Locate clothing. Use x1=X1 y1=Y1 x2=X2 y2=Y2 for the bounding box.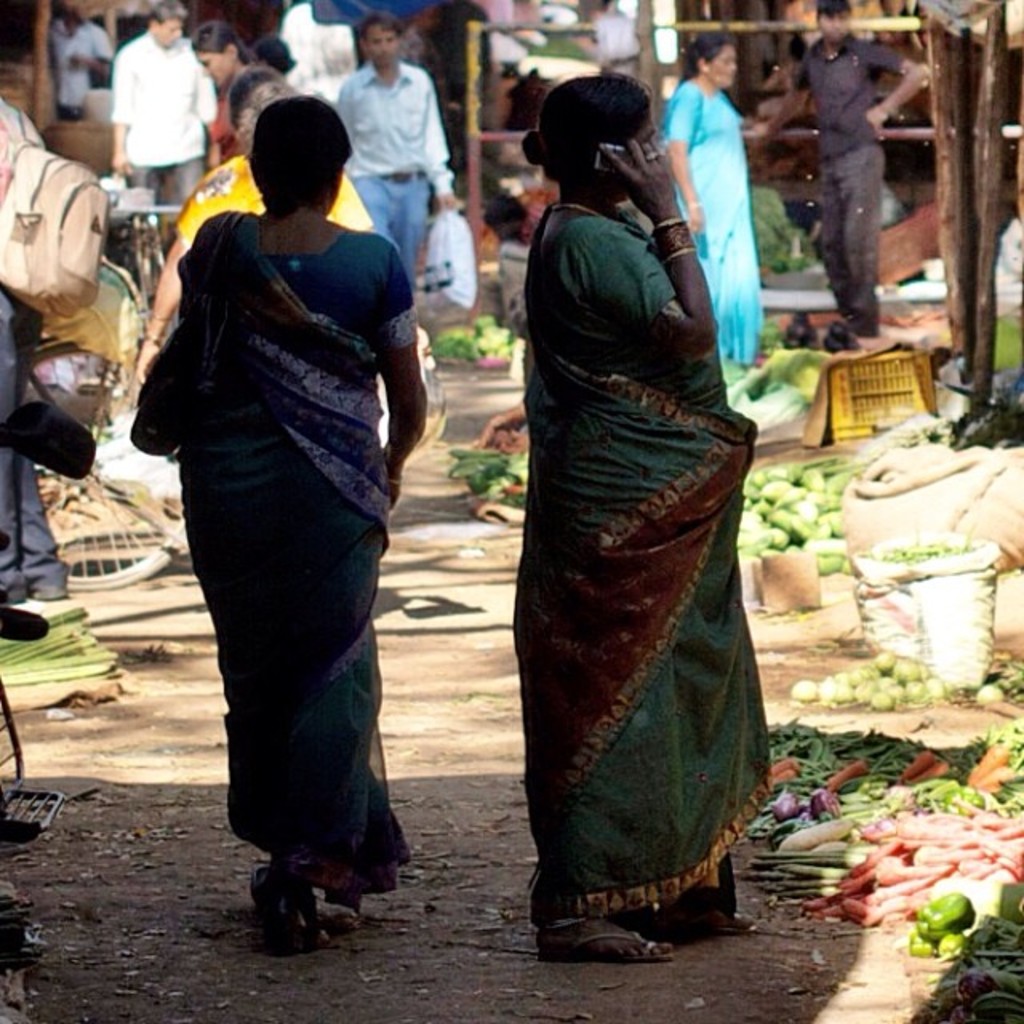
x1=101 y1=30 x2=237 y2=203.
